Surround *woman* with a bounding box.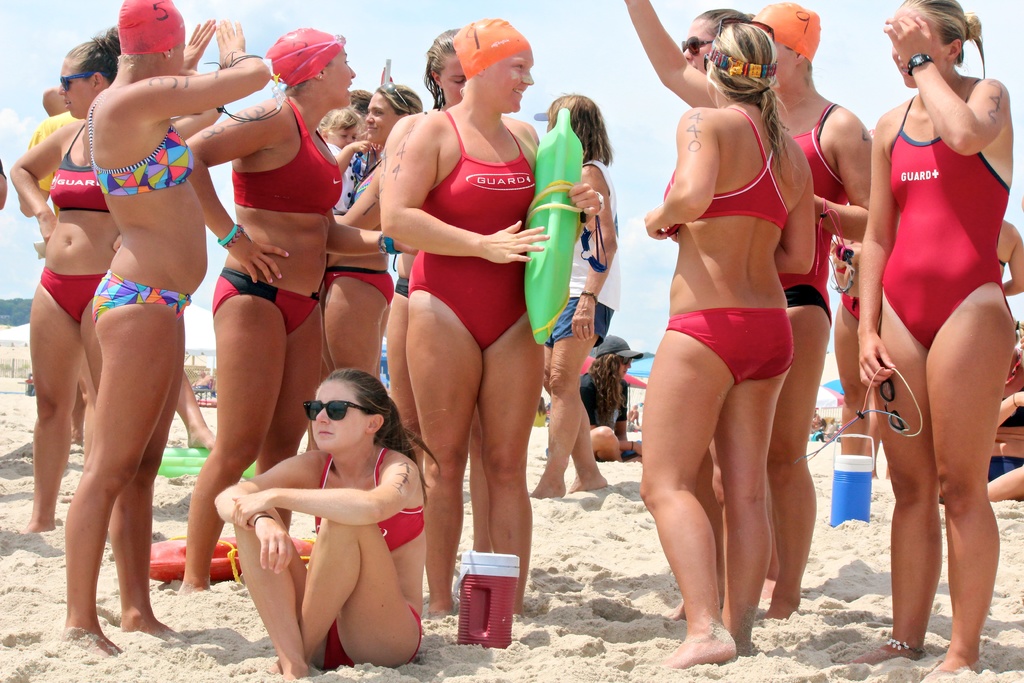
bbox=(178, 24, 420, 597).
